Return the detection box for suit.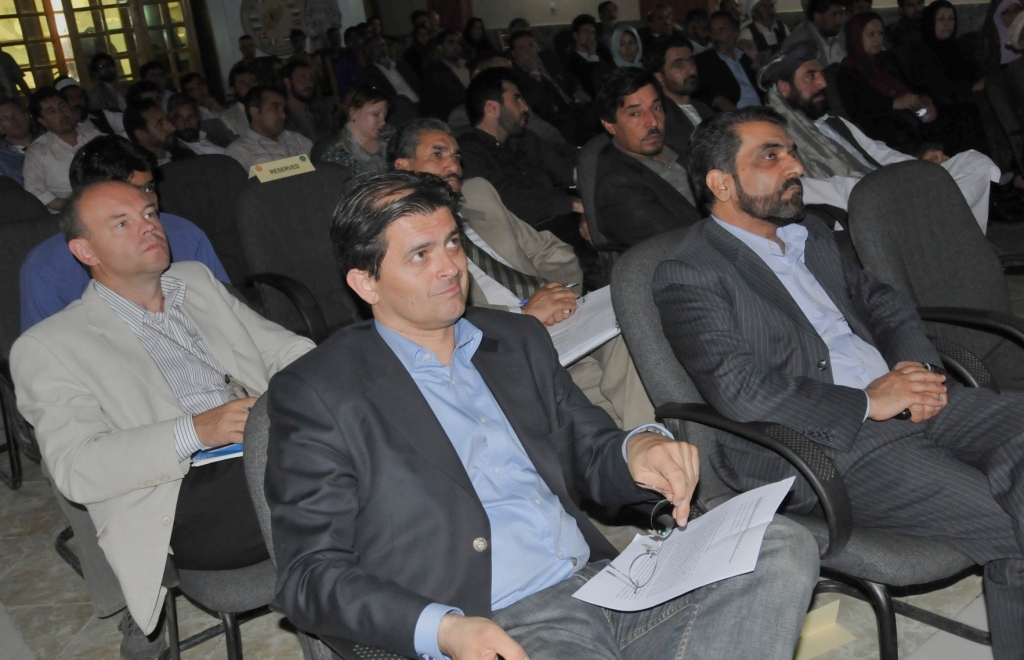
locate(424, 51, 472, 97).
